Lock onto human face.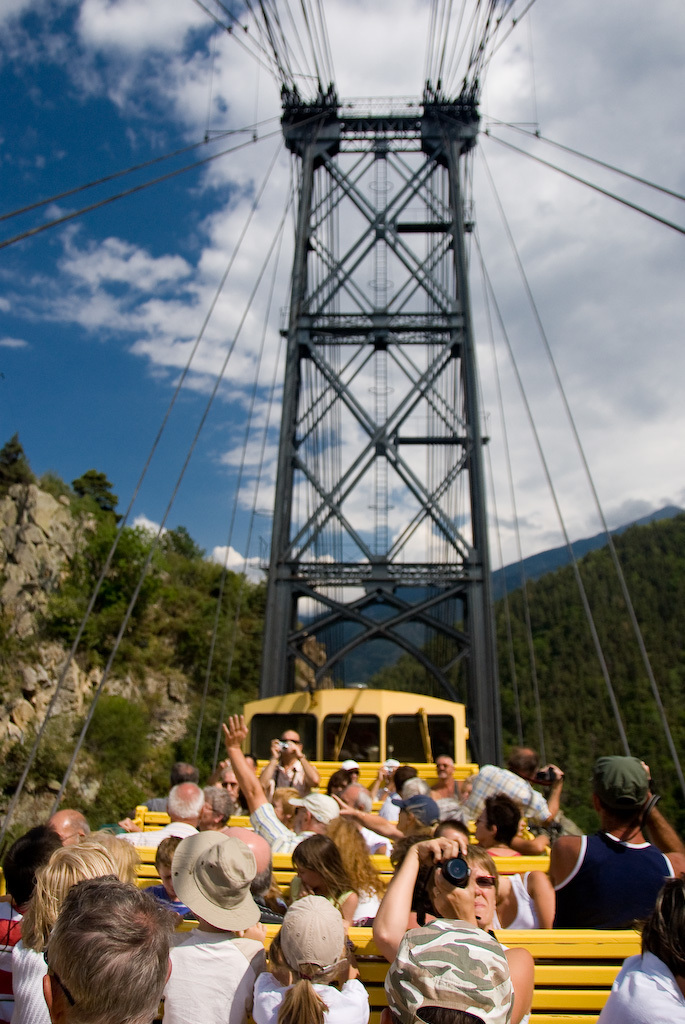
Locked: box(277, 725, 303, 757).
